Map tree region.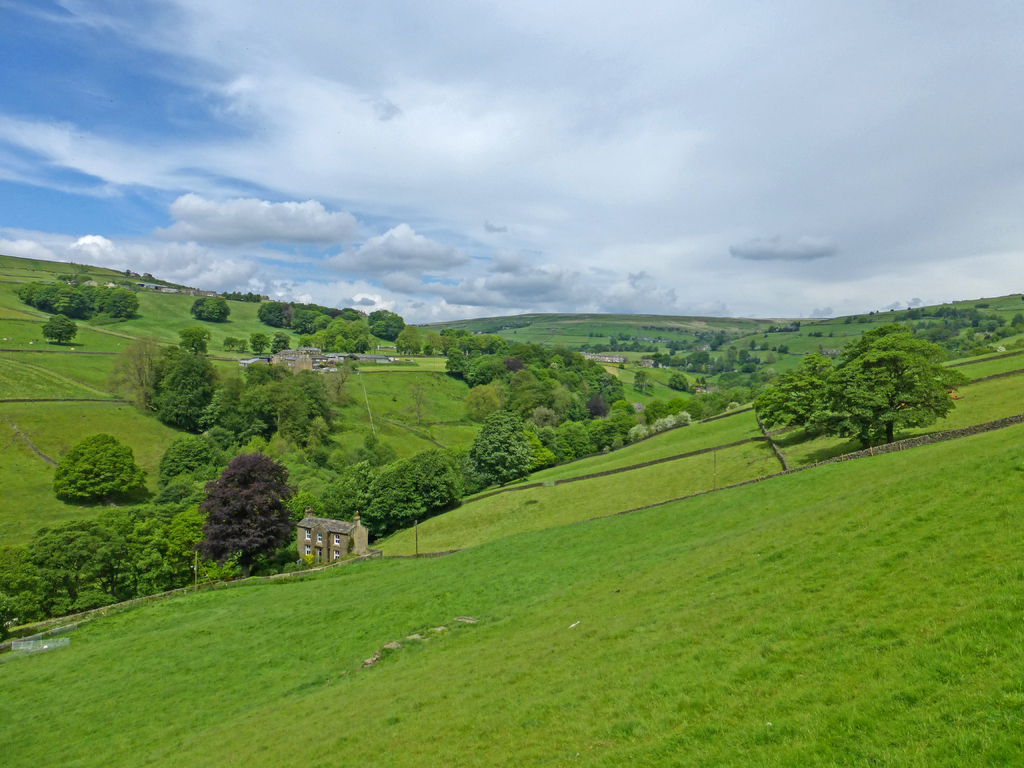
Mapped to [left=737, top=348, right=748, bottom=365].
